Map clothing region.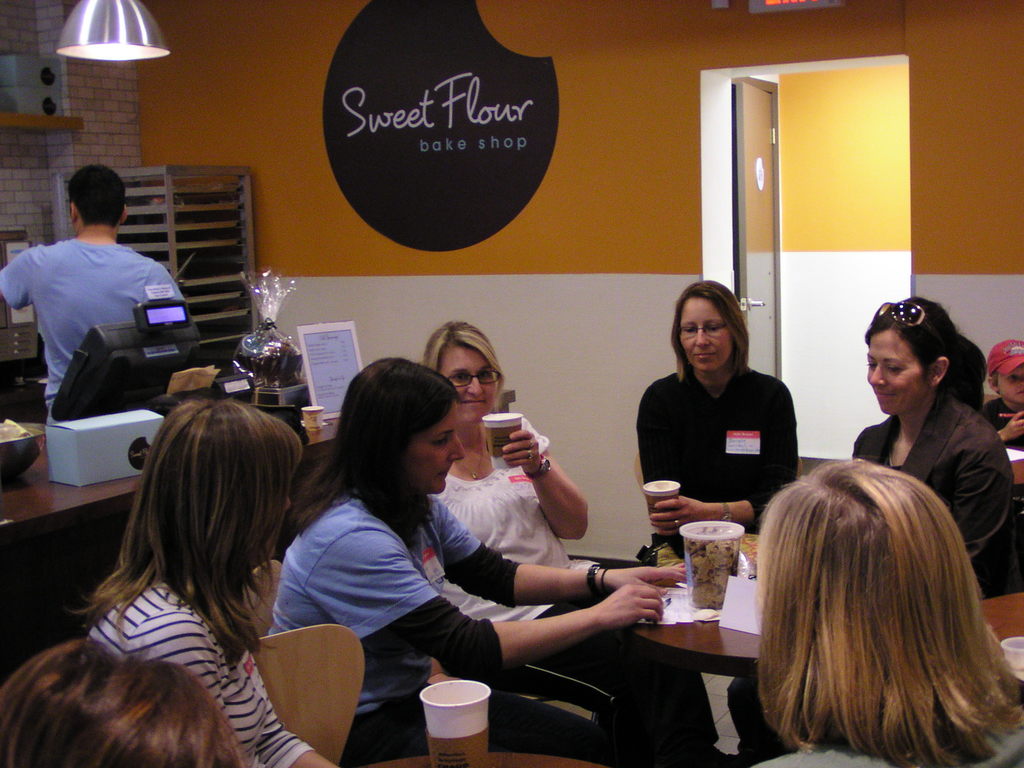
Mapped to <region>86, 575, 316, 767</region>.
